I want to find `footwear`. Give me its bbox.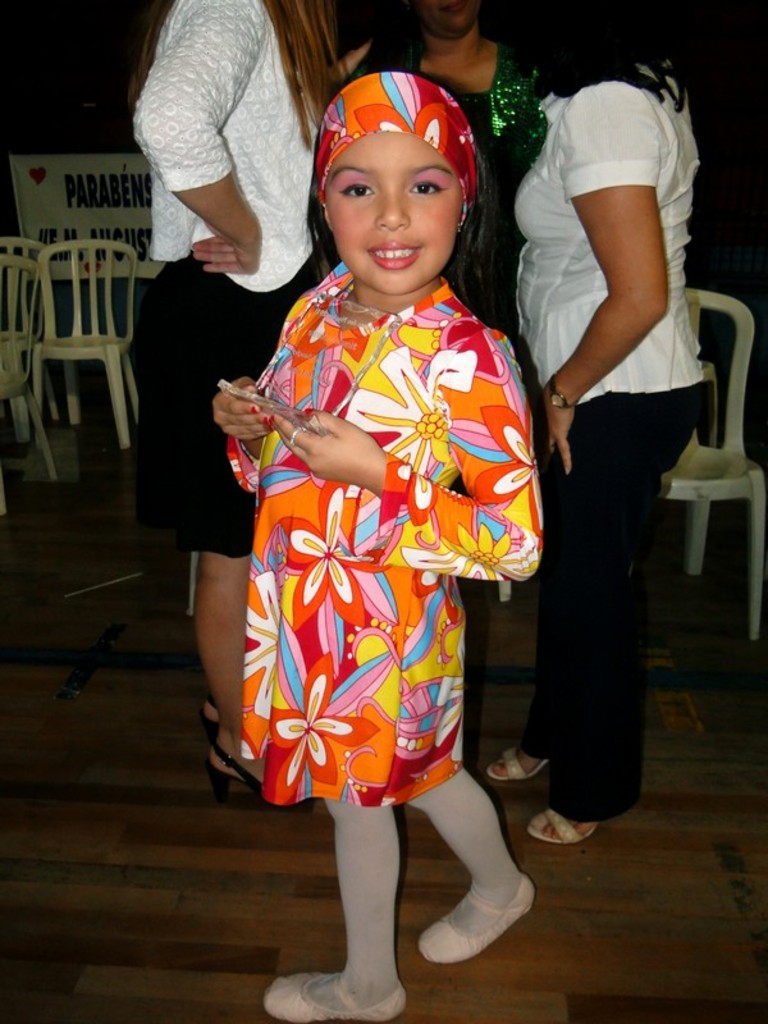
box=[524, 805, 596, 841].
